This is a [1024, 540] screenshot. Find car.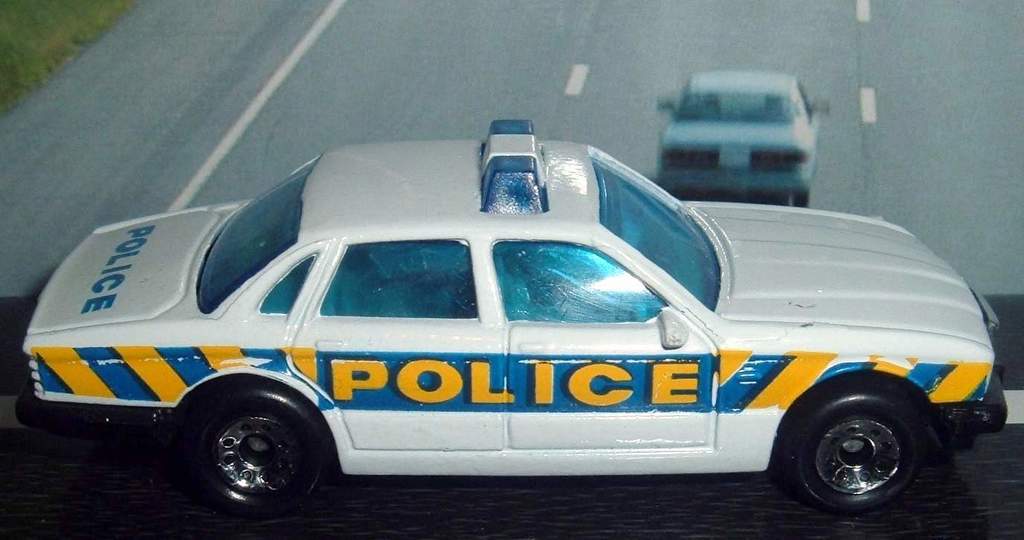
Bounding box: <region>21, 125, 1005, 506</region>.
